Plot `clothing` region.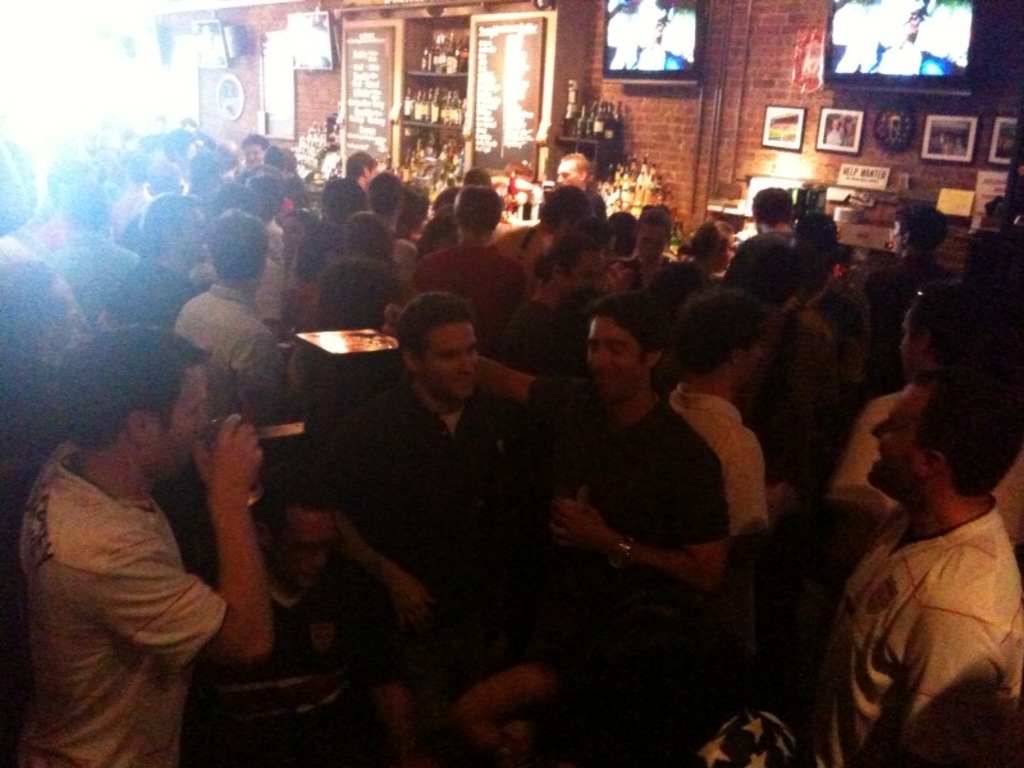
Plotted at {"left": 248, "top": 247, "right": 293, "bottom": 319}.
